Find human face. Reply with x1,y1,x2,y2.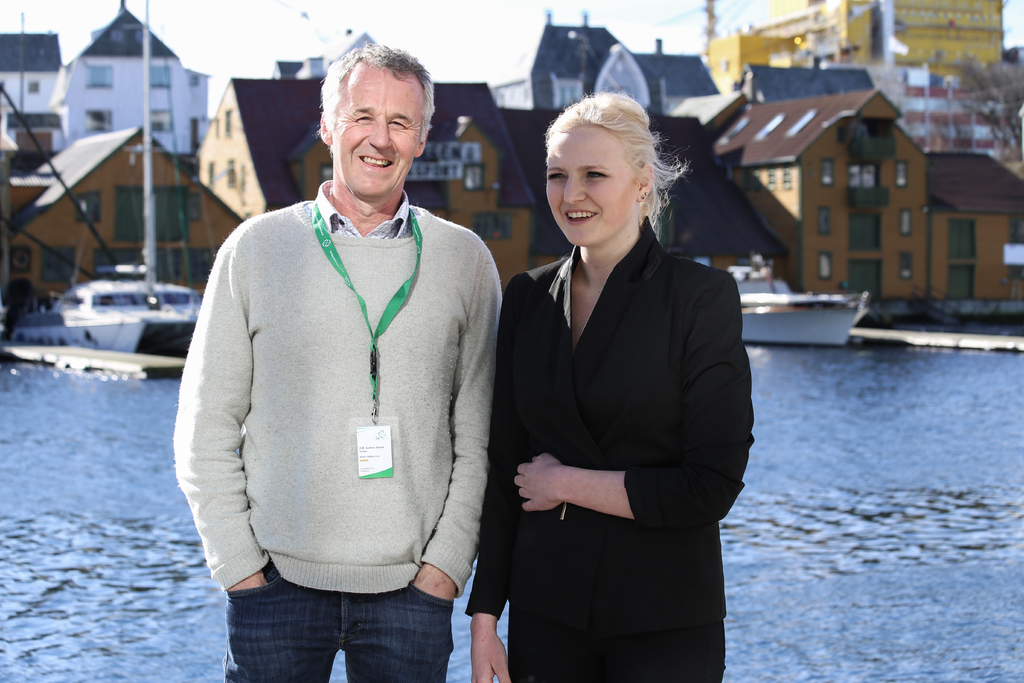
543,139,640,250.
